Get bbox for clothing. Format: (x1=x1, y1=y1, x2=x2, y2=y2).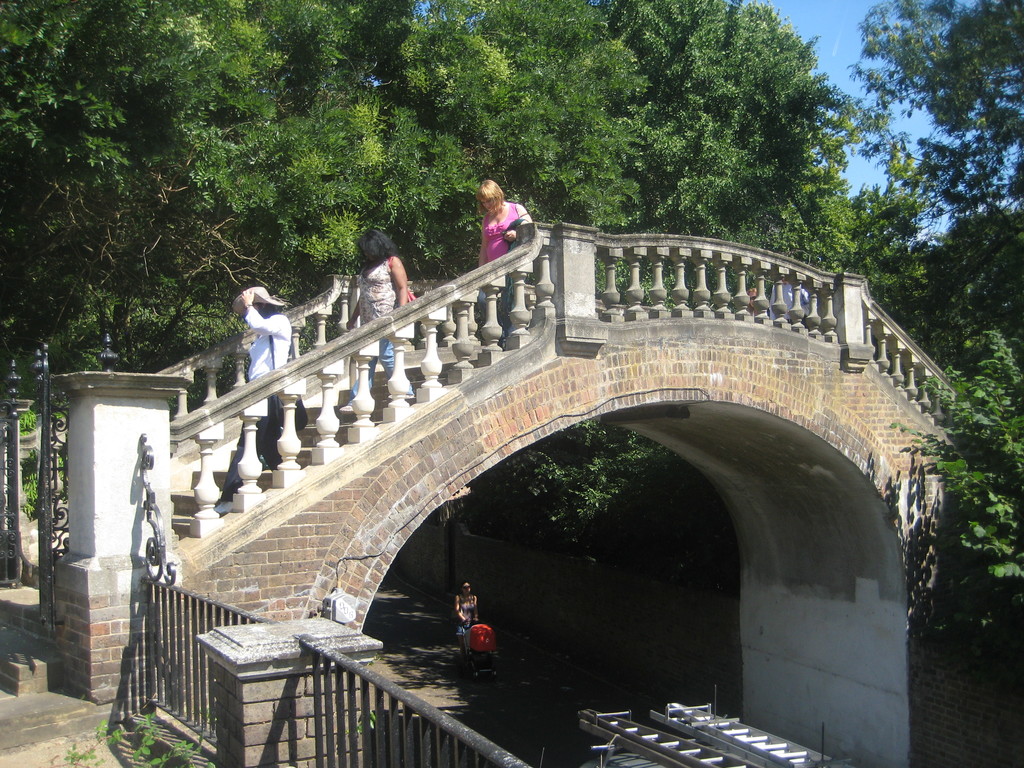
(x1=229, y1=307, x2=304, y2=512).
